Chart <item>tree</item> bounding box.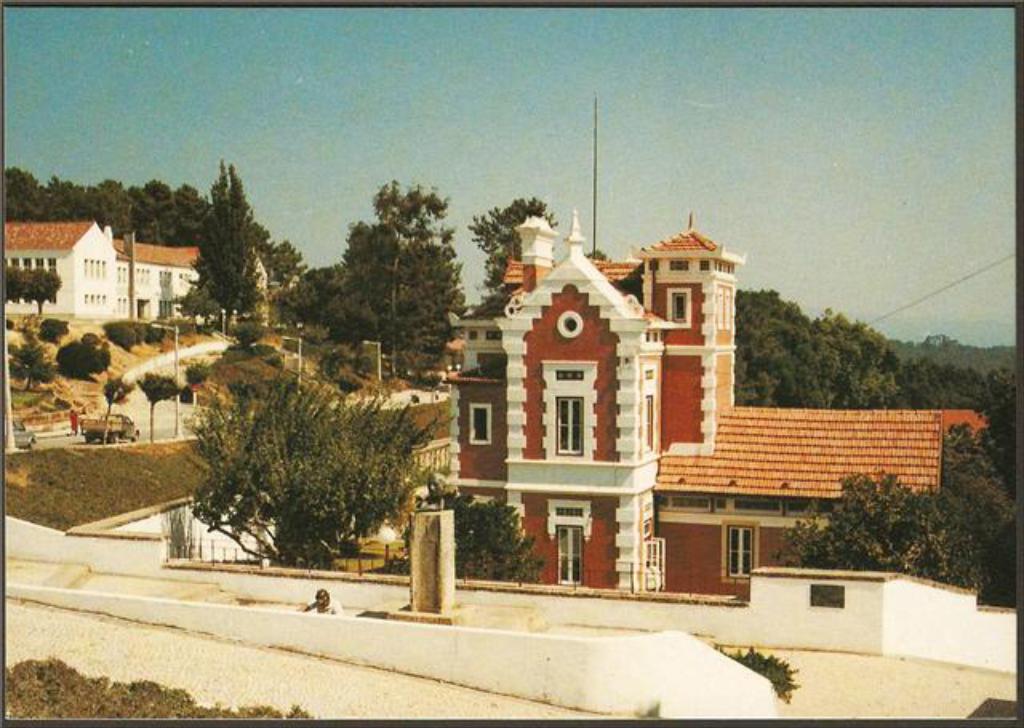
Charted: <bbox>102, 373, 136, 443</bbox>.
